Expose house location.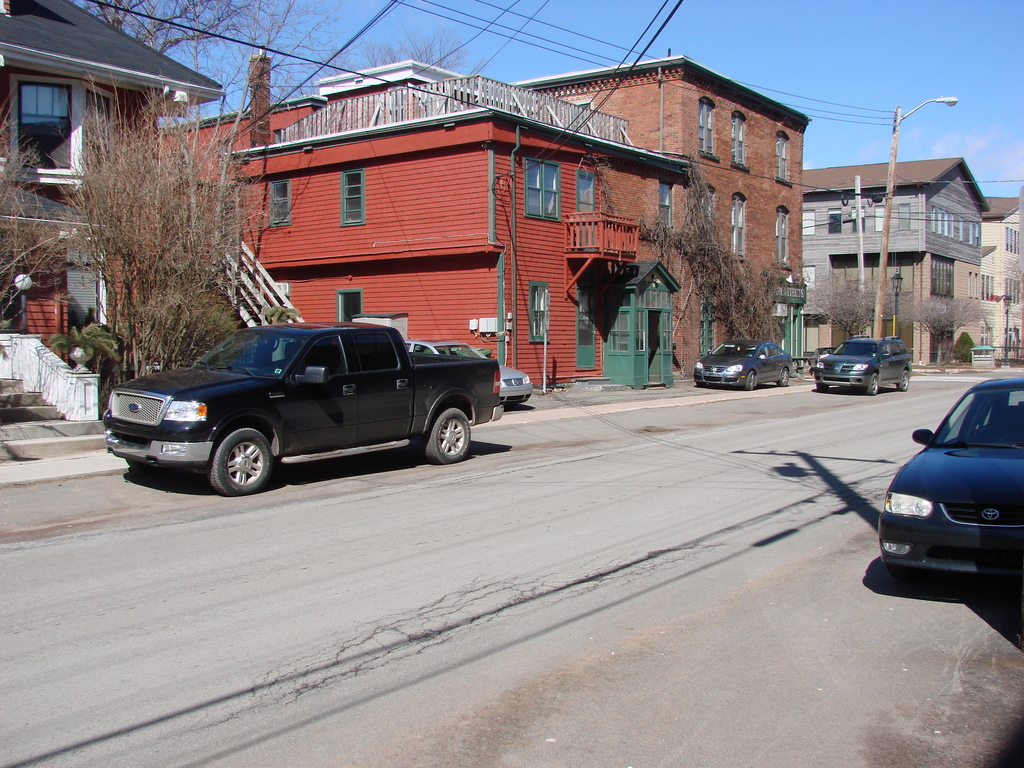
Exposed at (145, 56, 696, 404).
